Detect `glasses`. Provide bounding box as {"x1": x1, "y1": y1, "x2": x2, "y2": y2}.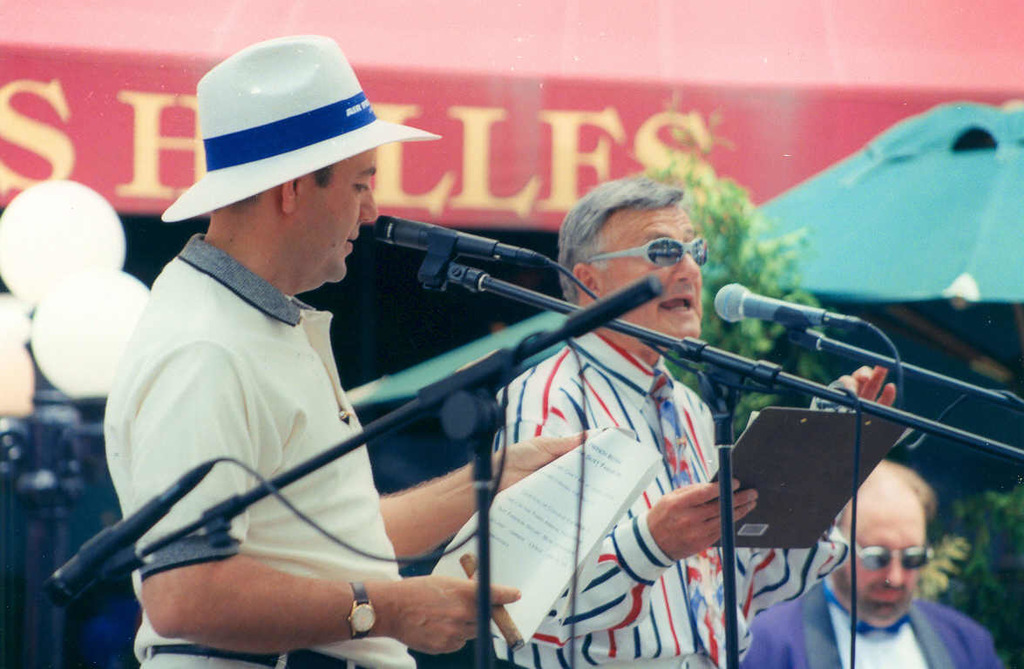
{"x1": 585, "y1": 235, "x2": 710, "y2": 267}.
